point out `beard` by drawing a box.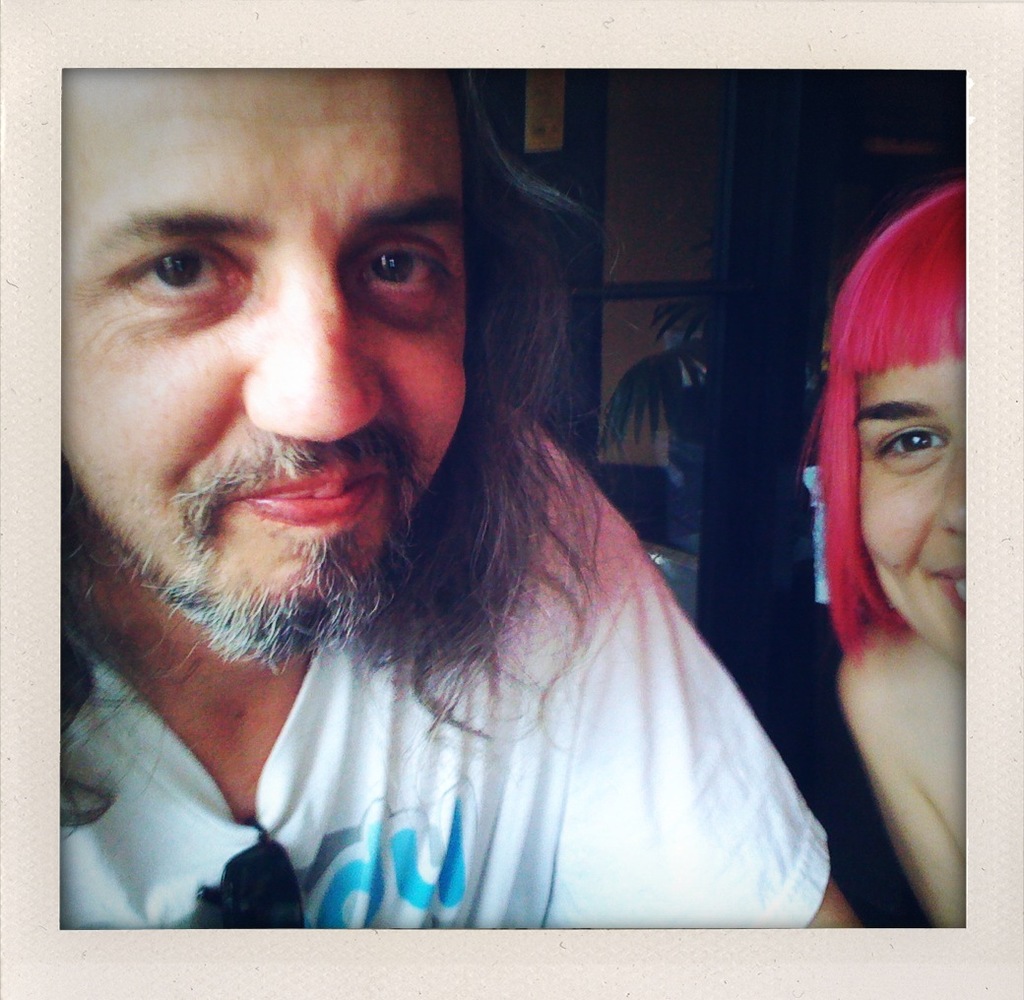
<bbox>162, 557, 421, 669</bbox>.
